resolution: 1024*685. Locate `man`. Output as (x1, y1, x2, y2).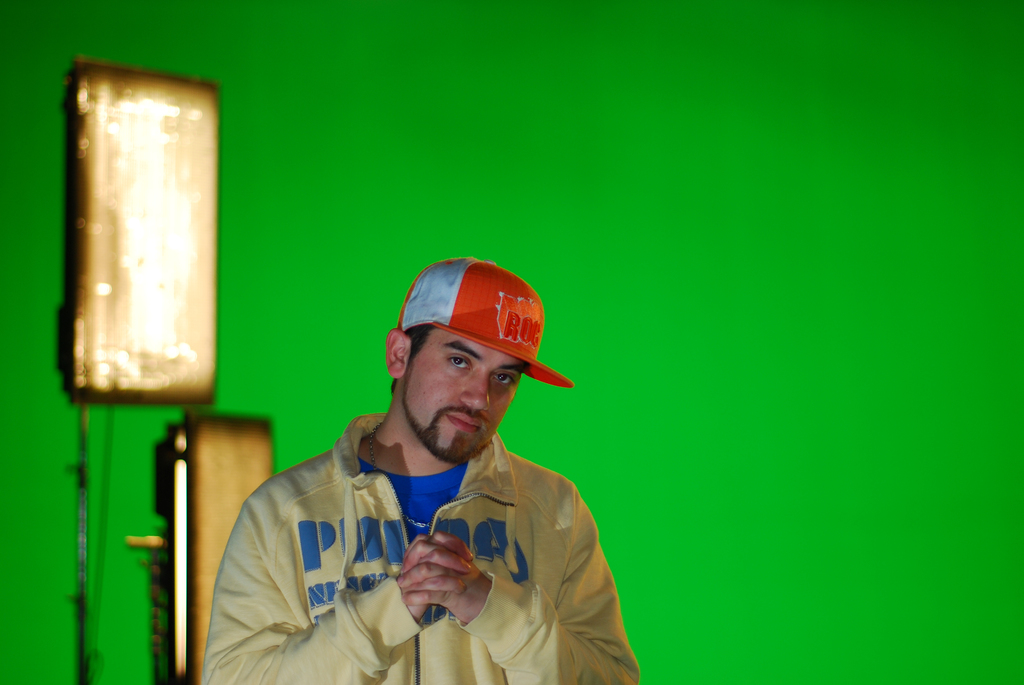
(222, 265, 643, 684).
